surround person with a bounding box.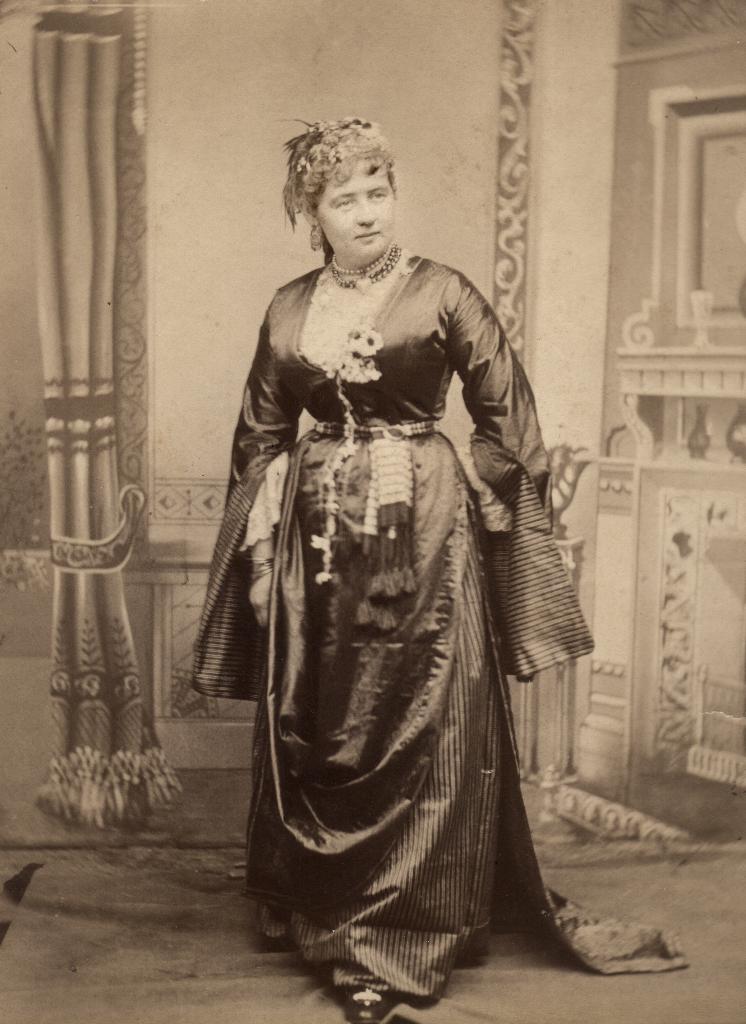
x1=179 y1=97 x2=592 y2=1021.
